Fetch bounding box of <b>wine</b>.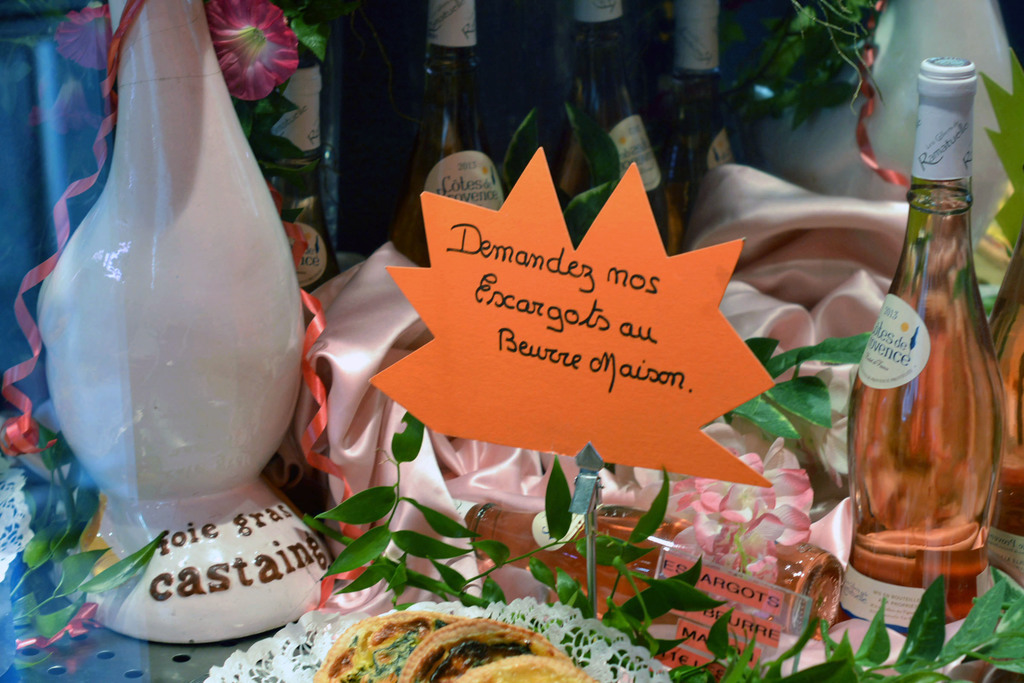
Bbox: 549,0,690,259.
